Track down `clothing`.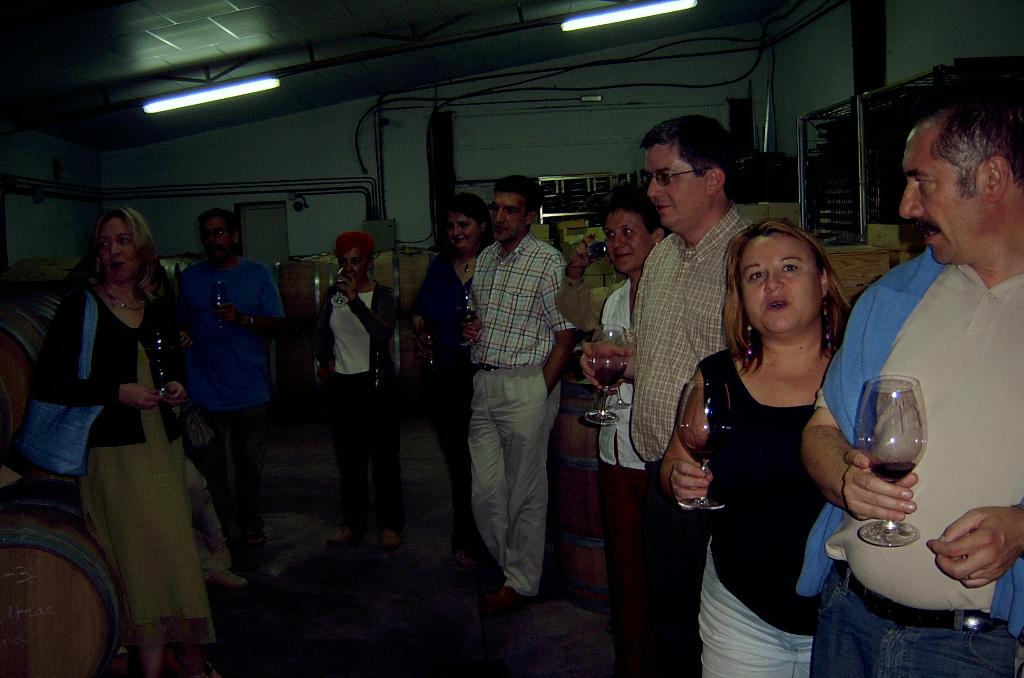
Tracked to bbox=(698, 339, 820, 677).
